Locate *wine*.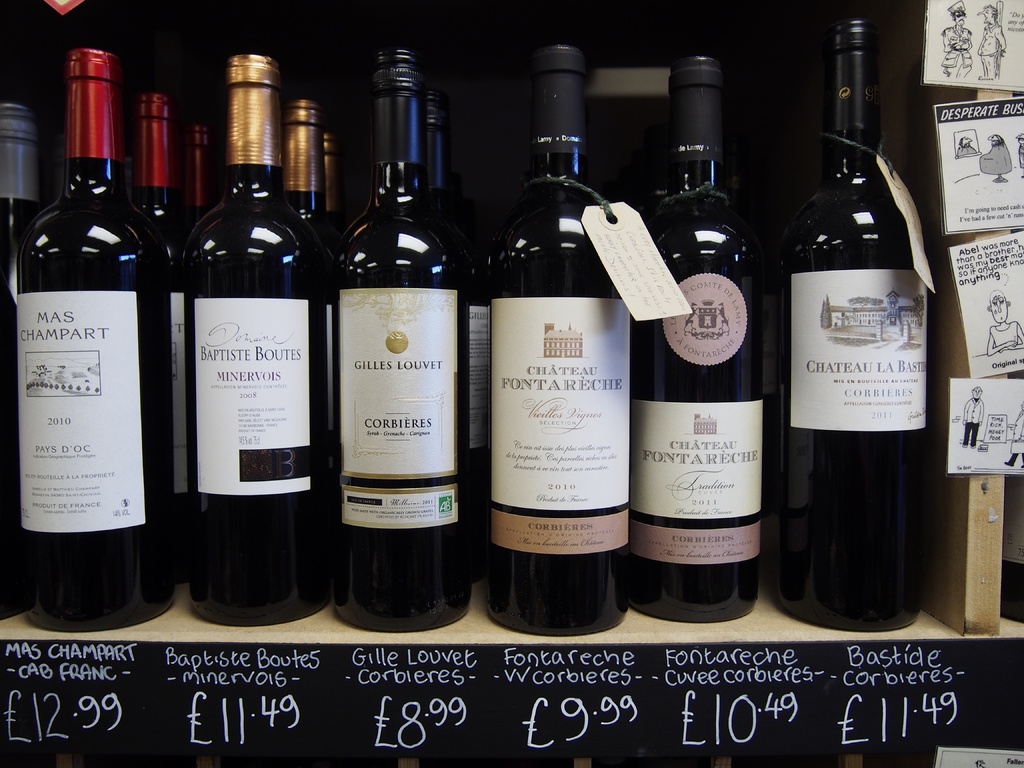
Bounding box: {"x1": 477, "y1": 40, "x2": 637, "y2": 638}.
